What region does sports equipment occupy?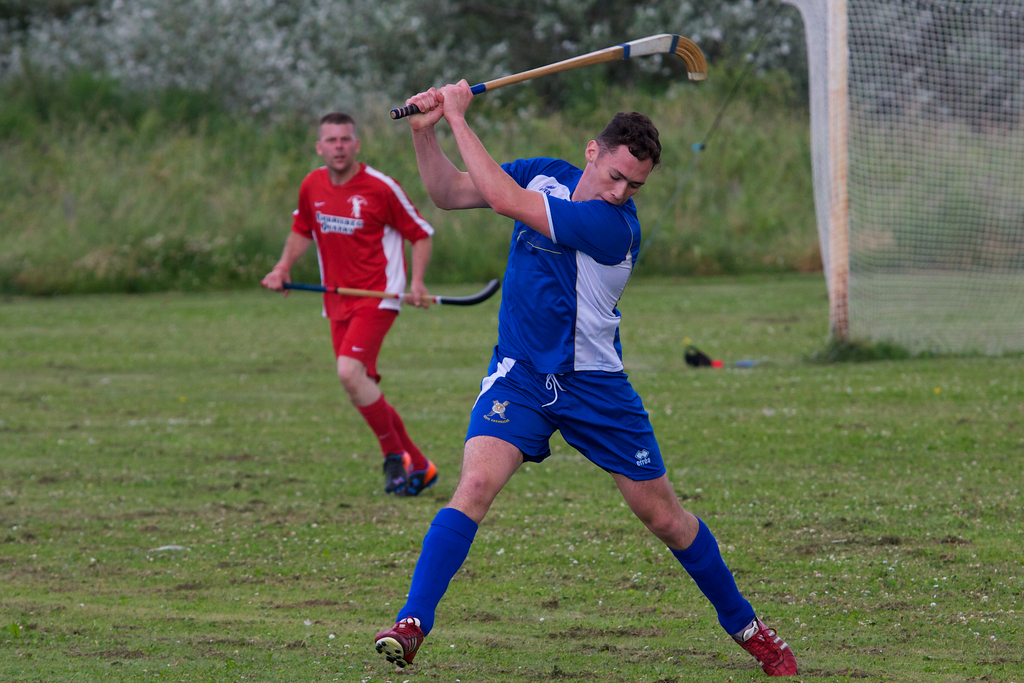
[left=406, top=461, right=437, bottom=497].
